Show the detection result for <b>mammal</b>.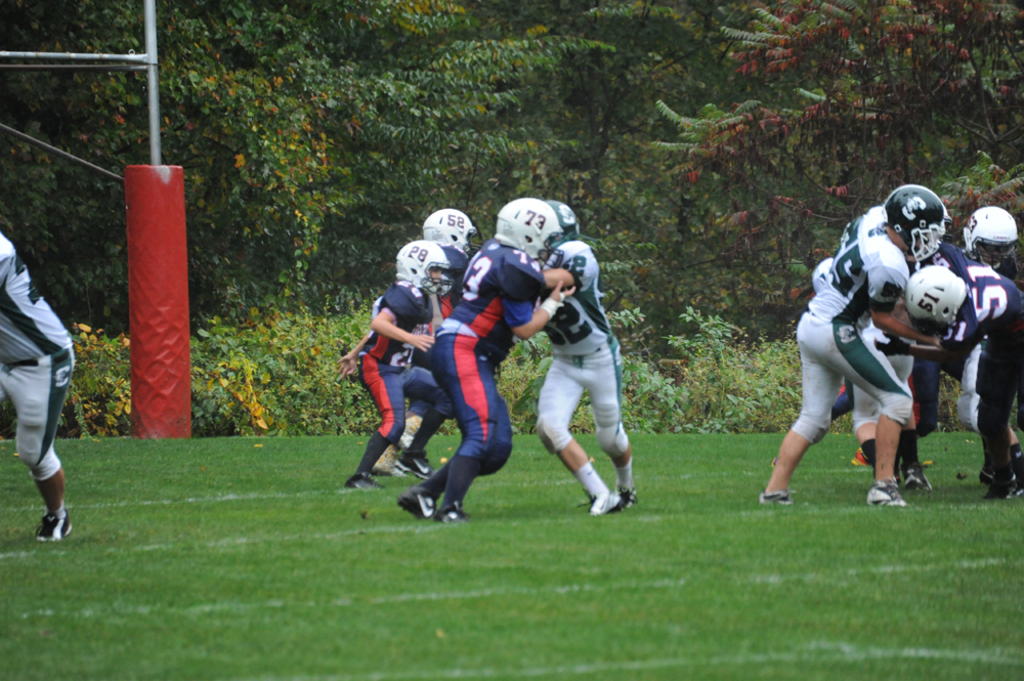
crop(534, 198, 633, 513).
